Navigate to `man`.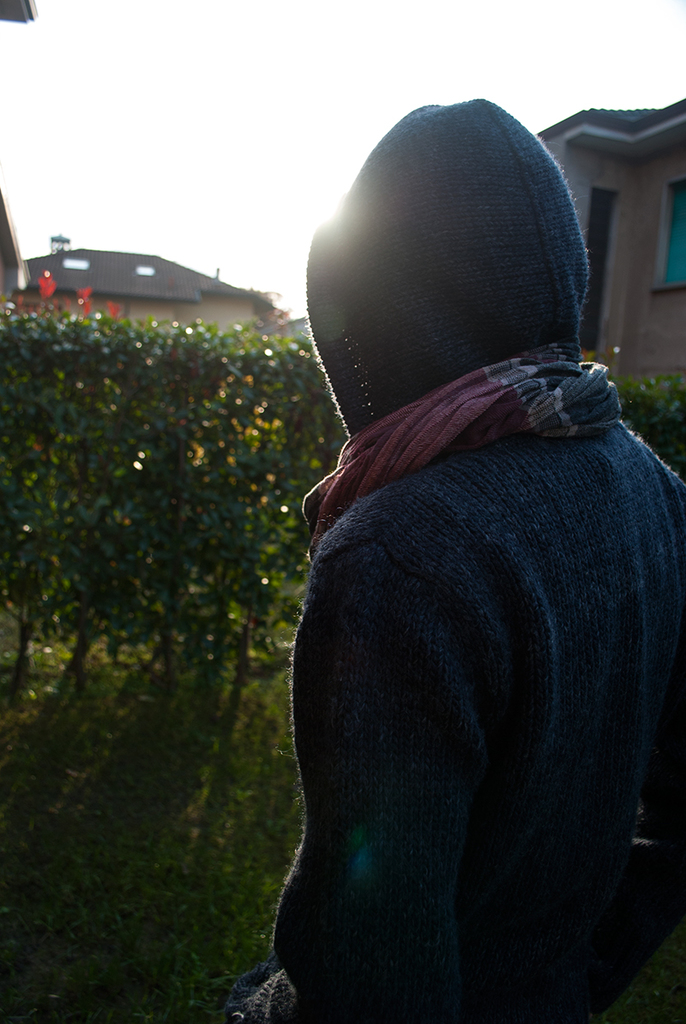
Navigation target: left=192, top=119, right=685, bottom=1023.
